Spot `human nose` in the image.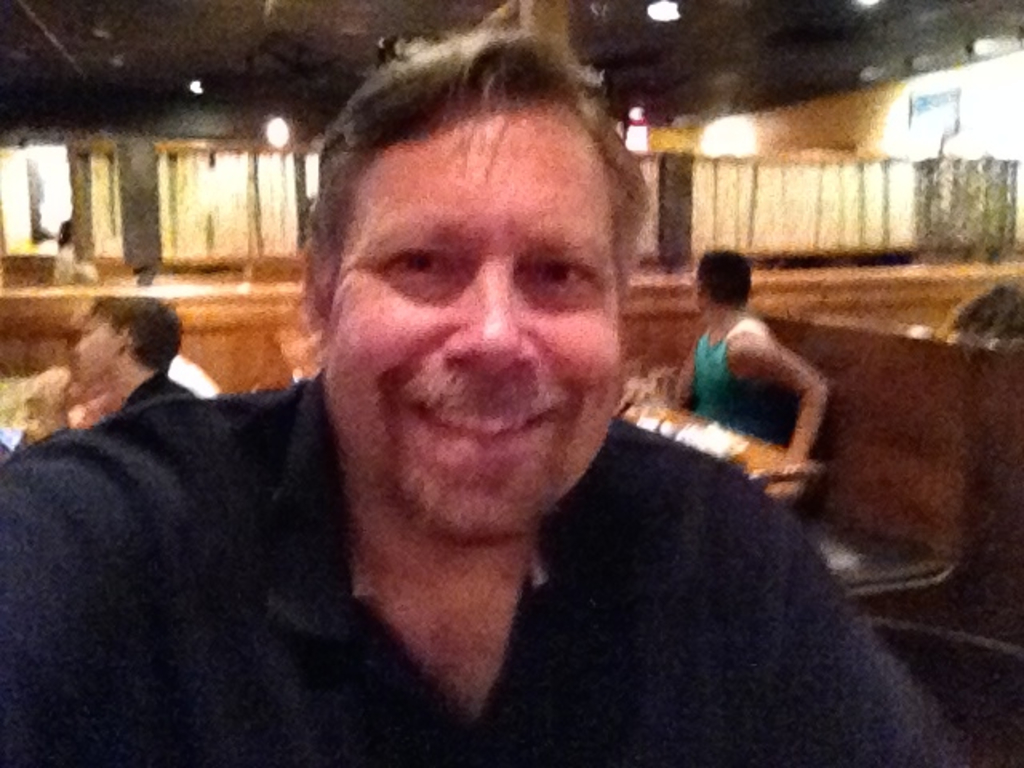
`human nose` found at 432 262 539 378.
